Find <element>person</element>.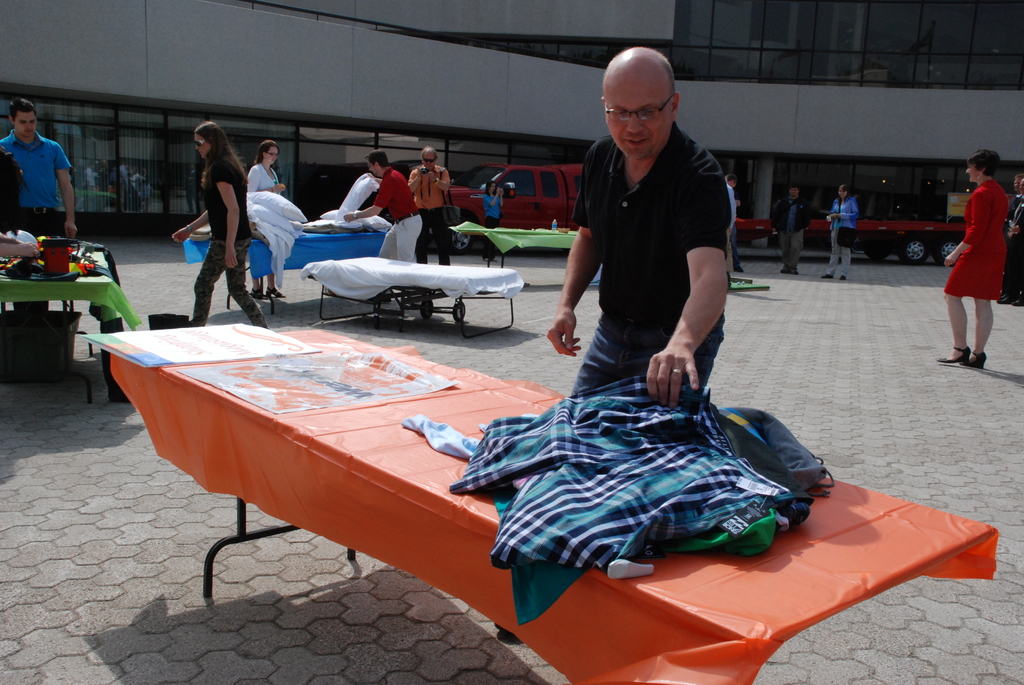
(left=995, top=174, right=1023, bottom=304).
